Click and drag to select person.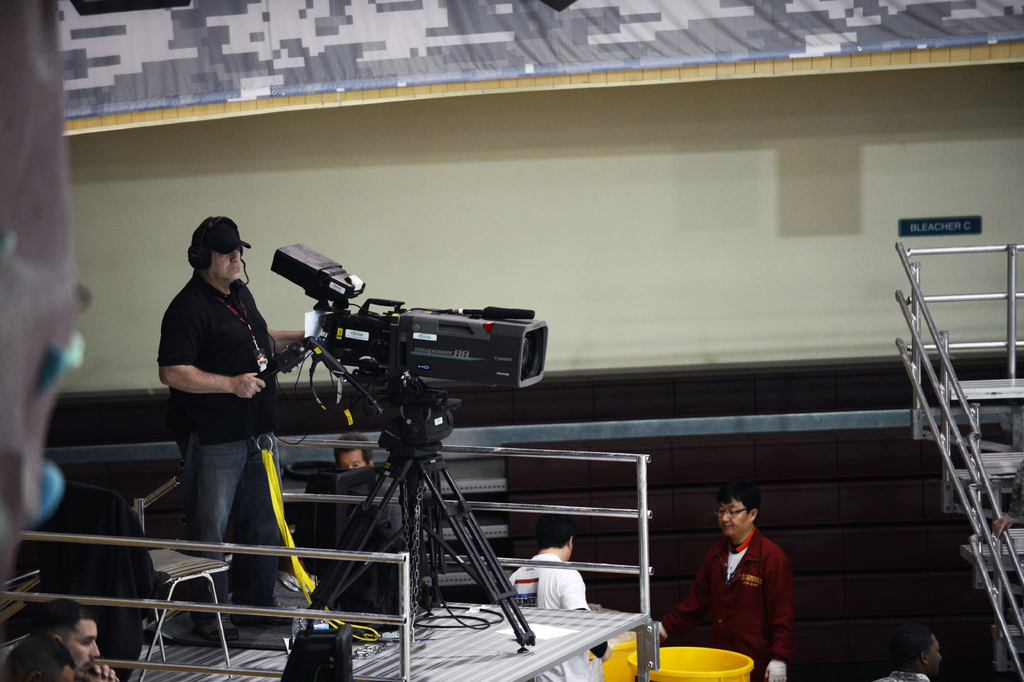
Selection: 159,216,306,653.
